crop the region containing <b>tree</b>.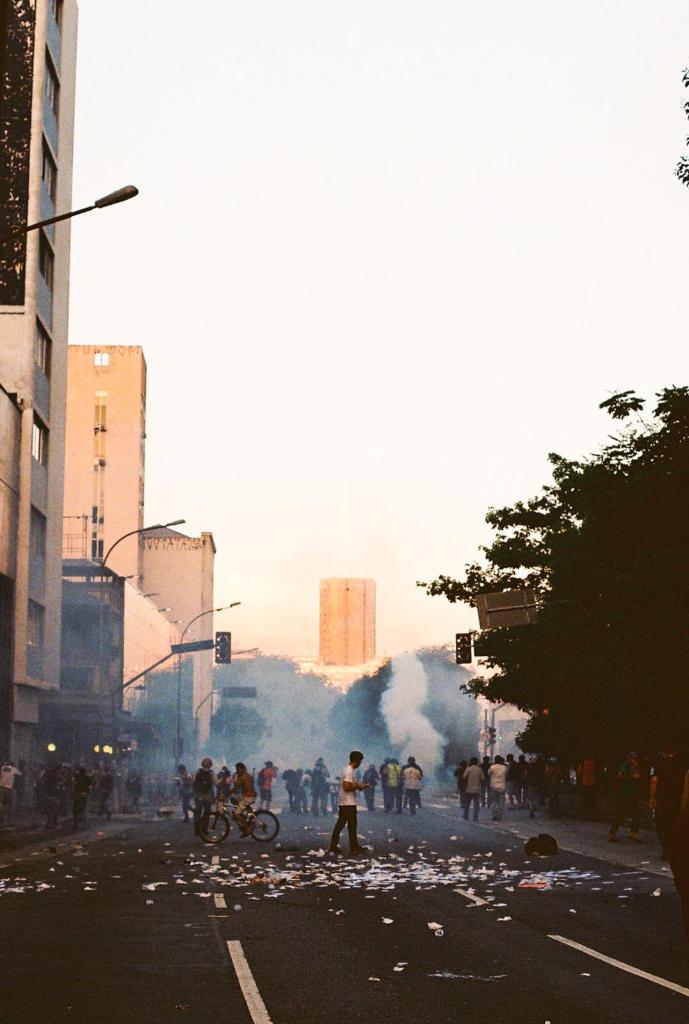
Crop region: x1=414 y1=376 x2=688 y2=787.
